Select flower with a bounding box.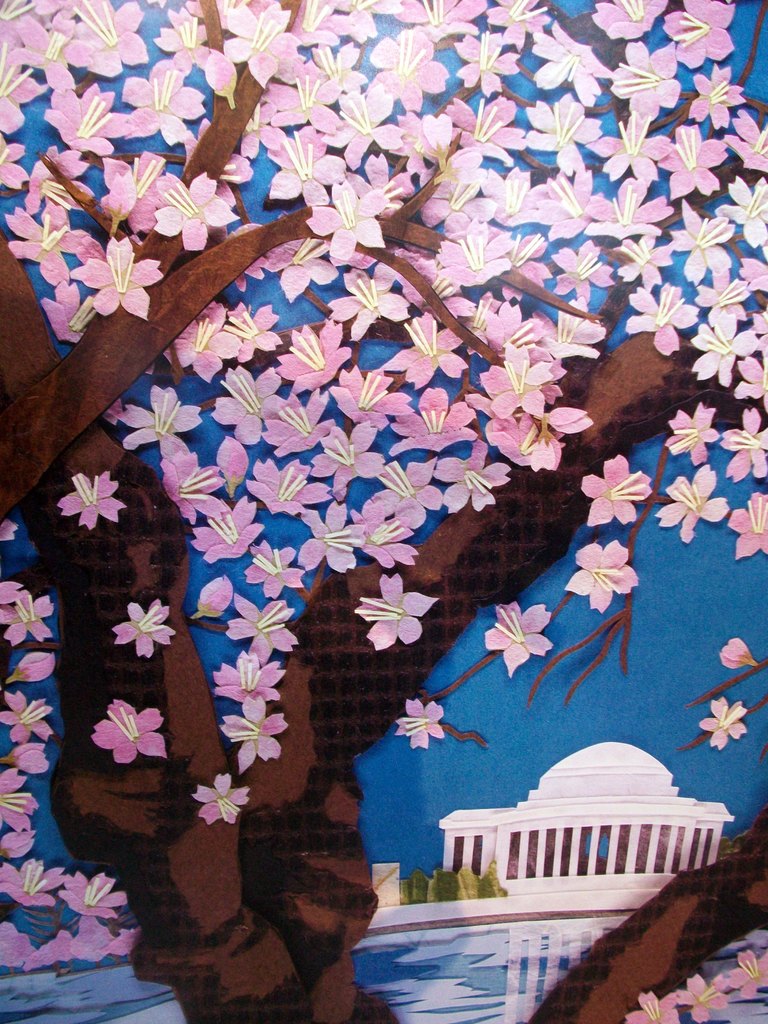
<box>114,598,172,660</box>.
